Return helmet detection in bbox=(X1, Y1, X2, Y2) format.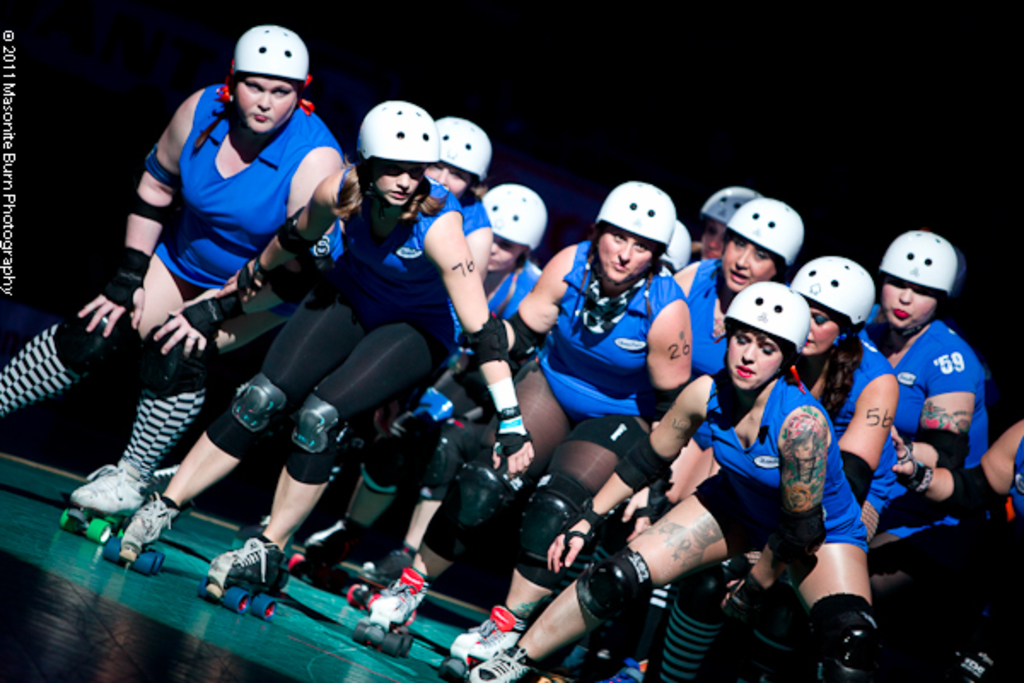
bbox=(433, 118, 495, 181).
